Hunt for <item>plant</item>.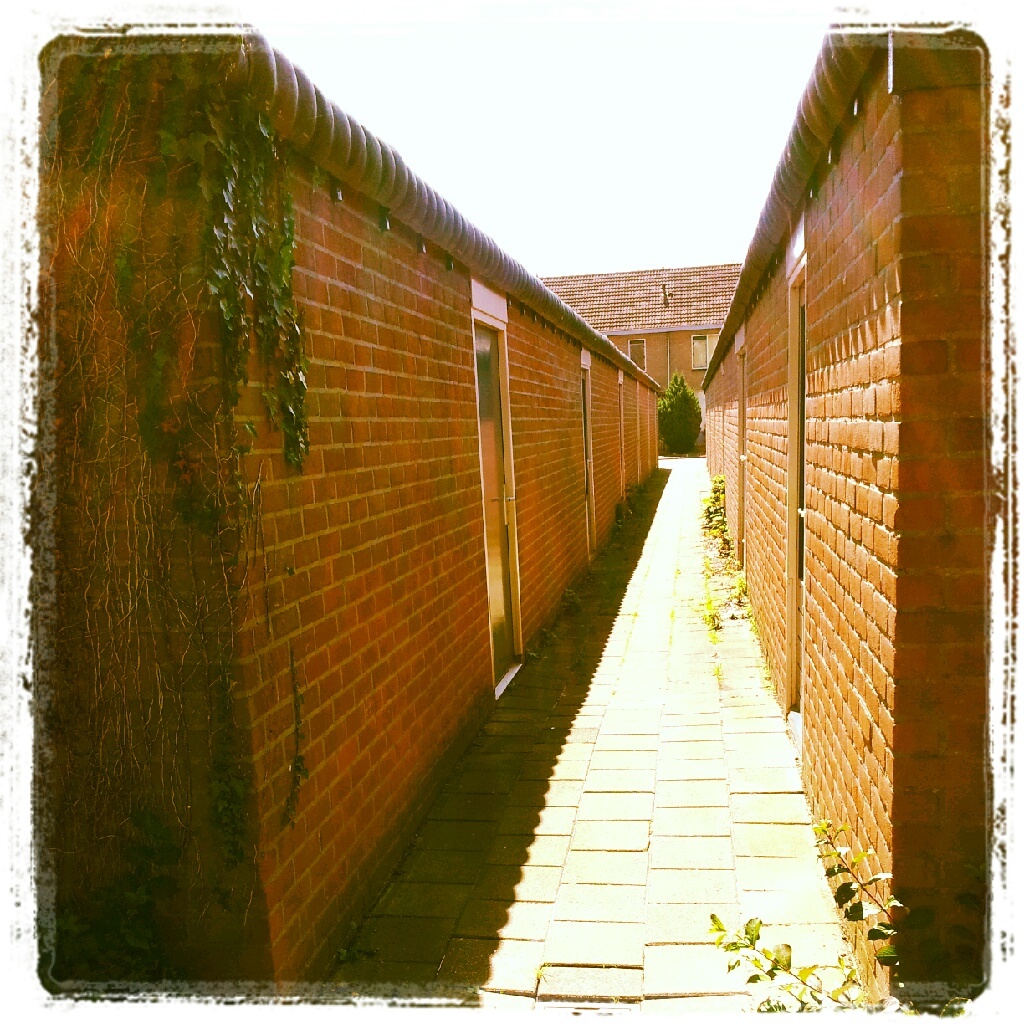
Hunted down at 817,801,970,1014.
